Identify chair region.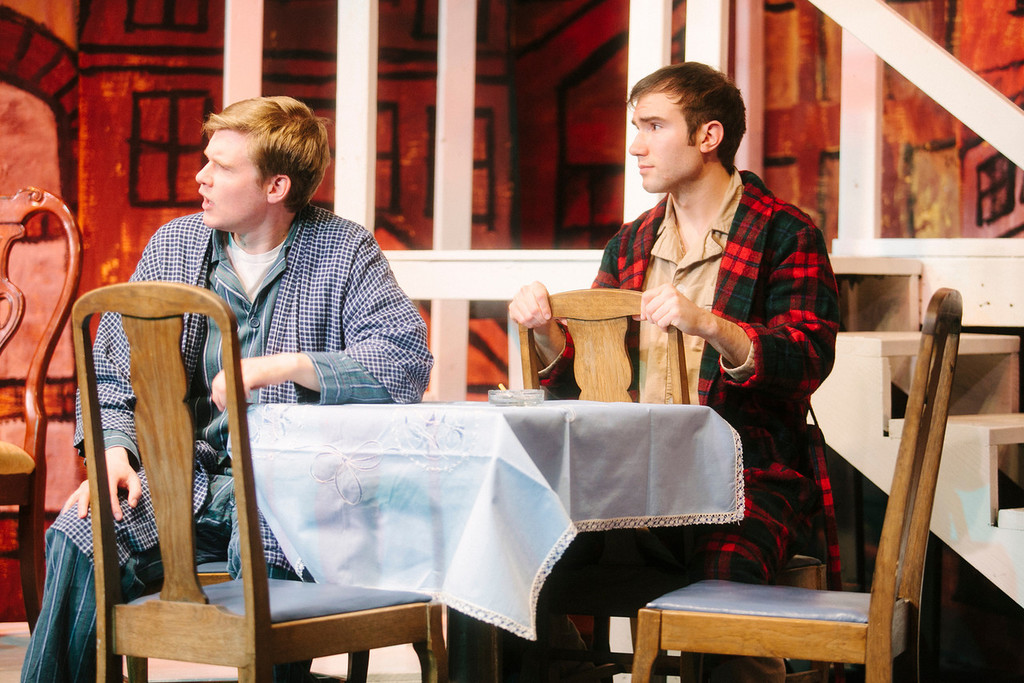
Region: bbox=[74, 279, 450, 682].
